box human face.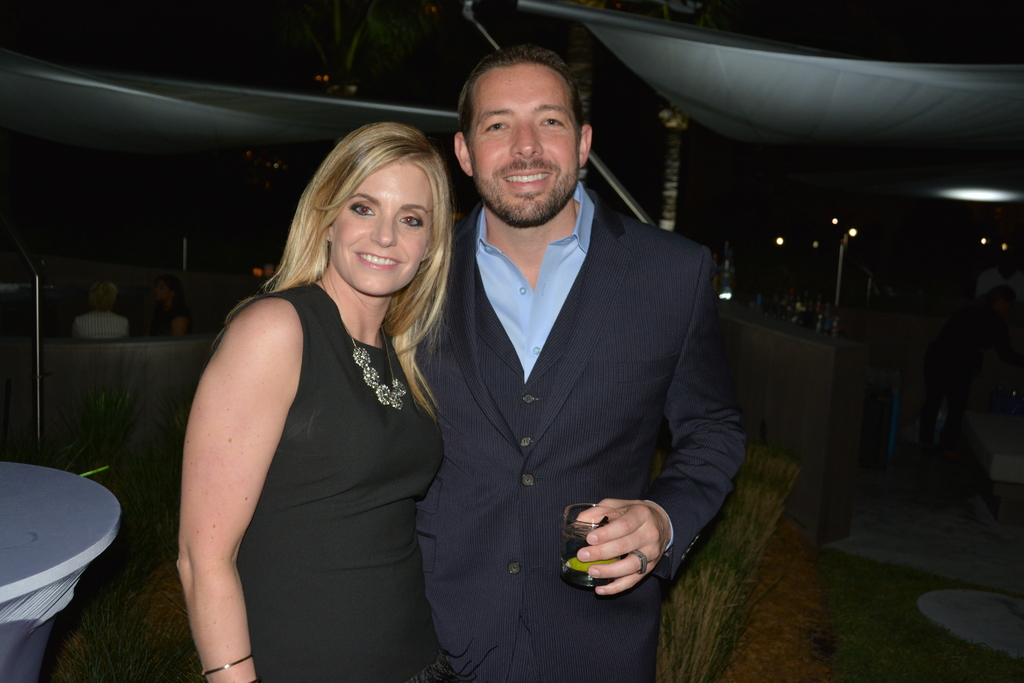
<box>317,160,427,297</box>.
